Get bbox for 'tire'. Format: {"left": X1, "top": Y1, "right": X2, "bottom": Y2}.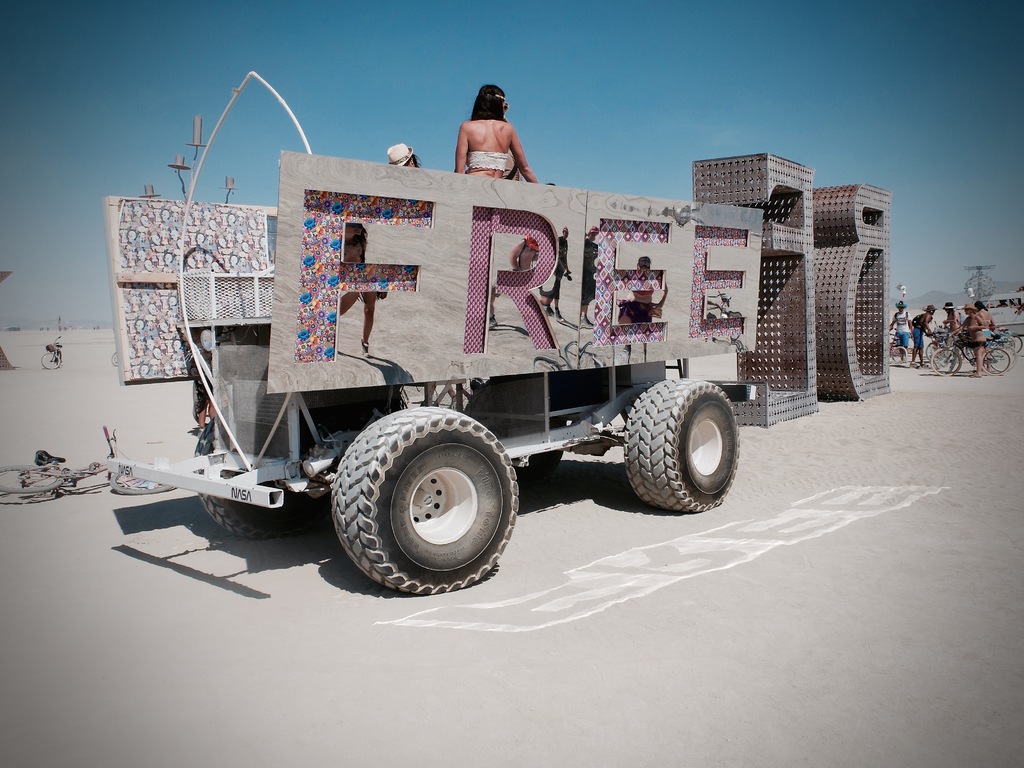
{"left": 201, "top": 492, "right": 315, "bottom": 541}.
